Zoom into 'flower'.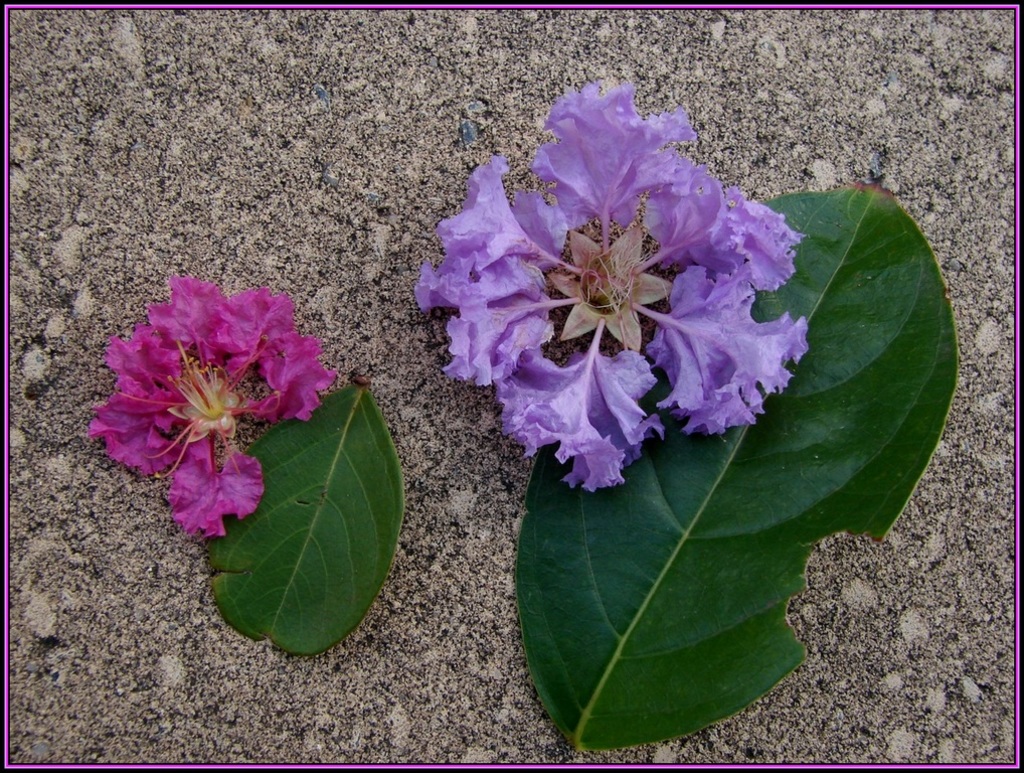
Zoom target: bbox=[87, 273, 344, 546].
